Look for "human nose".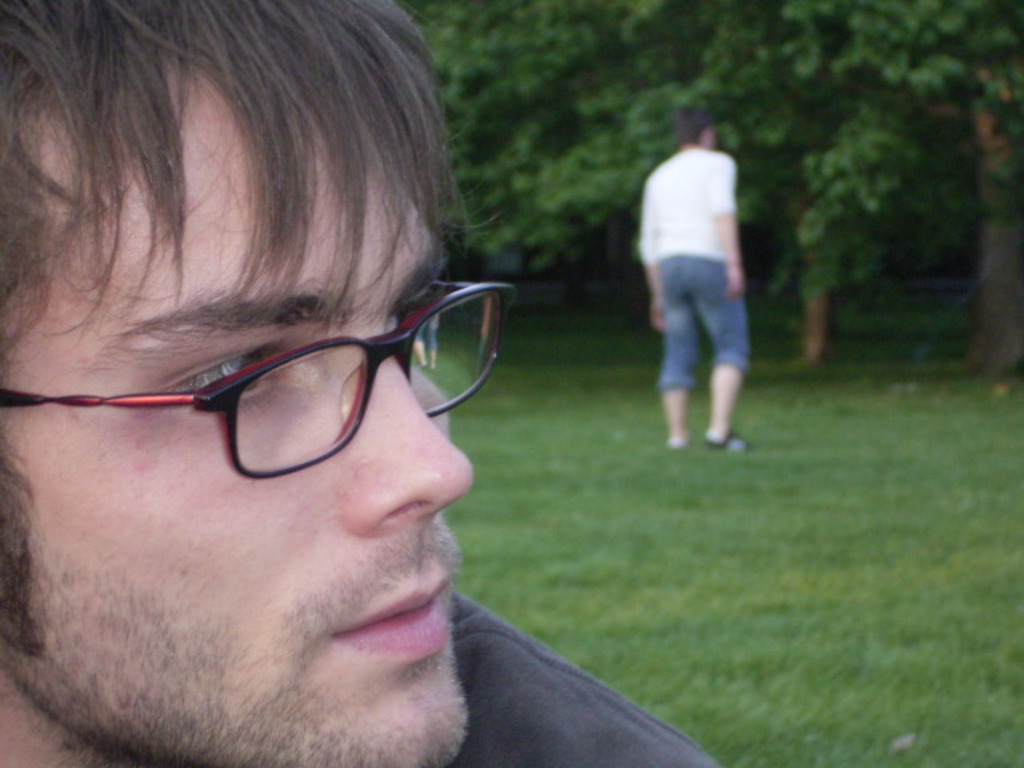
Found: [left=339, top=357, right=475, bottom=534].
